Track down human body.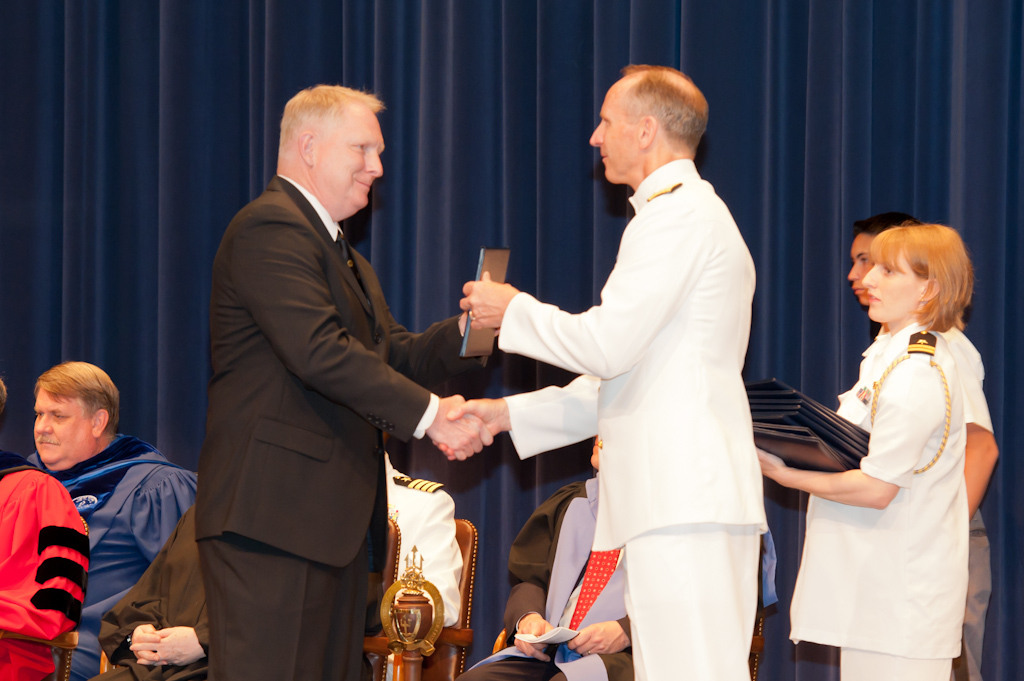
Tracked to l=195, t=173, r=493, b=680.
